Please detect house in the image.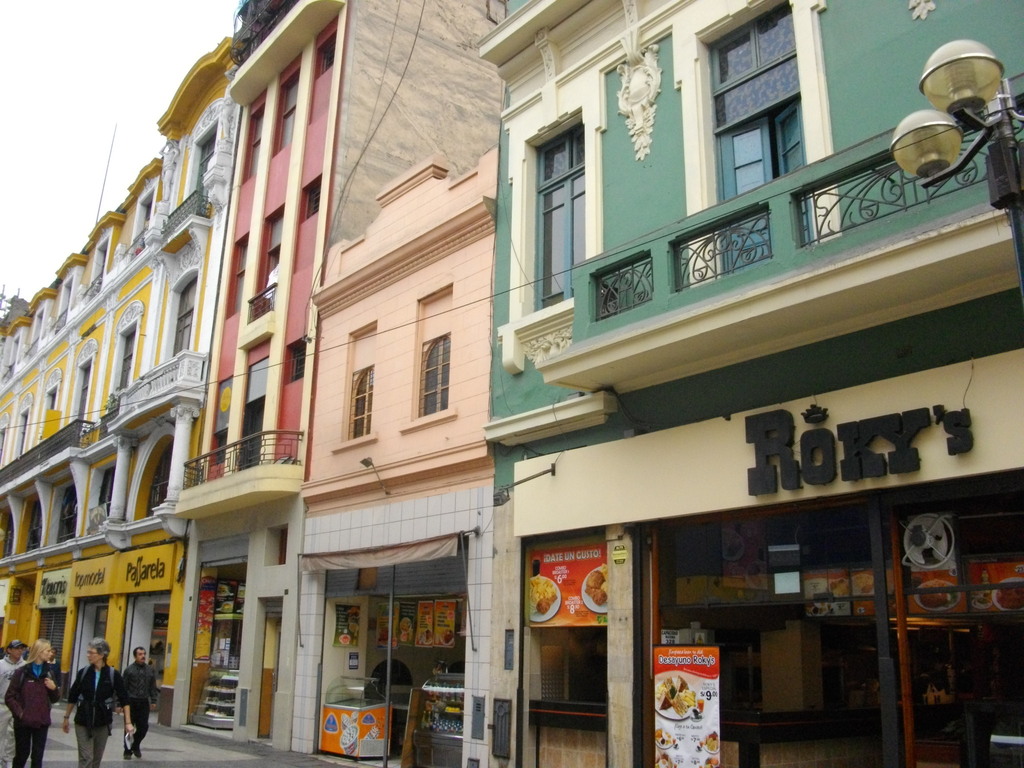
bbox=[0, 0, 1023, 767].
